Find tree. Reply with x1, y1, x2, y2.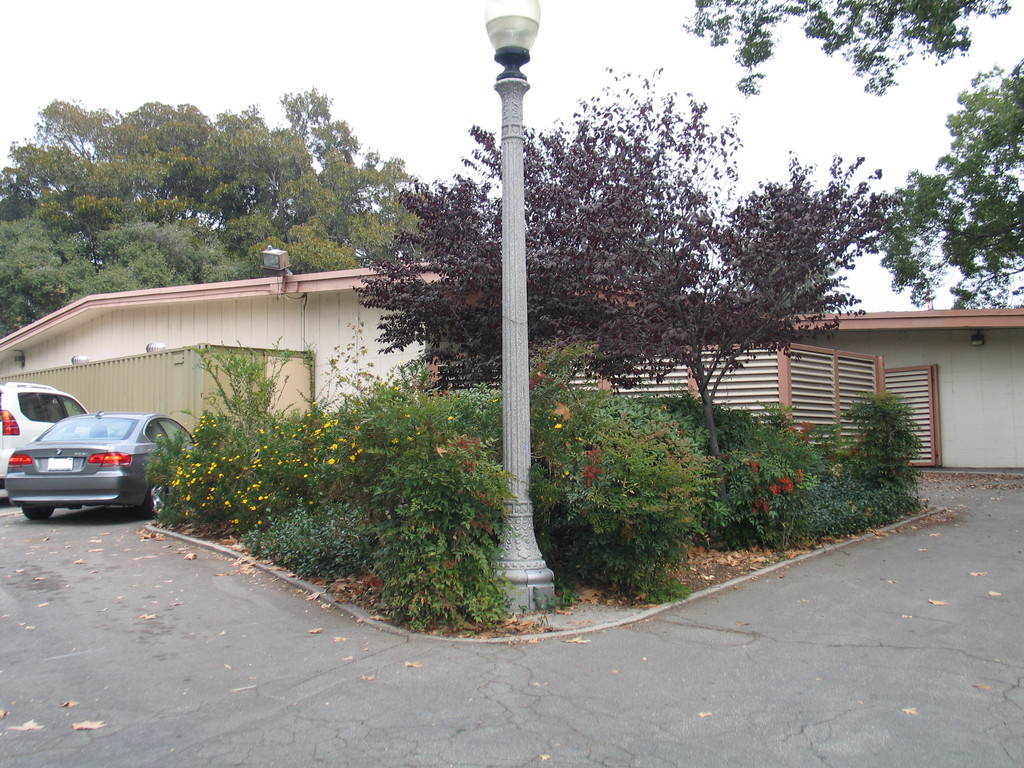
349, 65, 902, 456.
